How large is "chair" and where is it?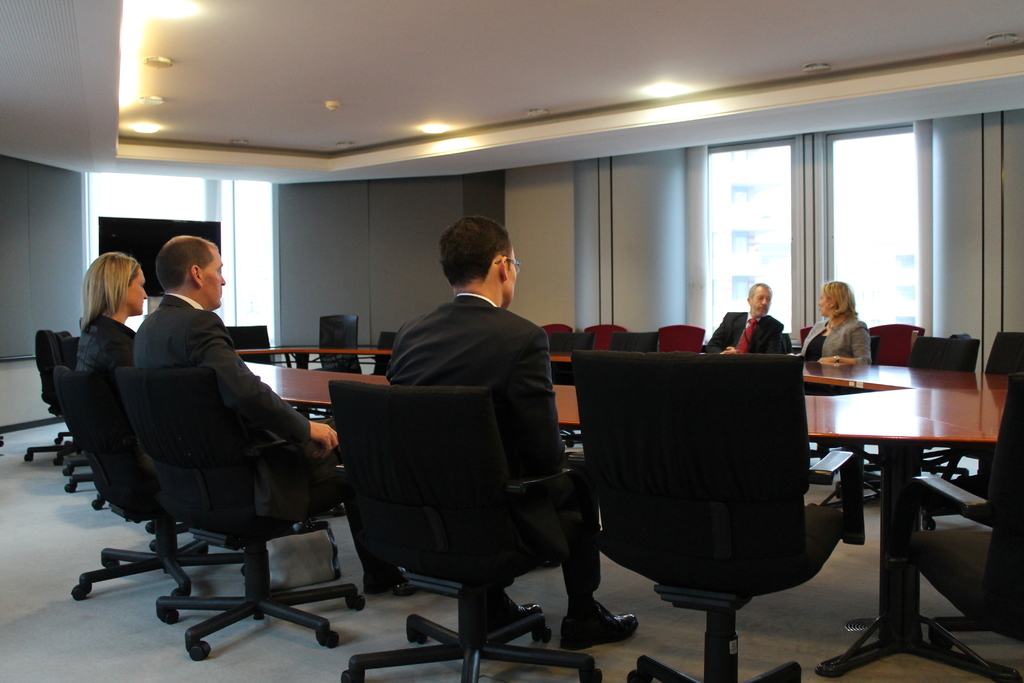
Bounding box: locate(658, 322, 704, 353).
